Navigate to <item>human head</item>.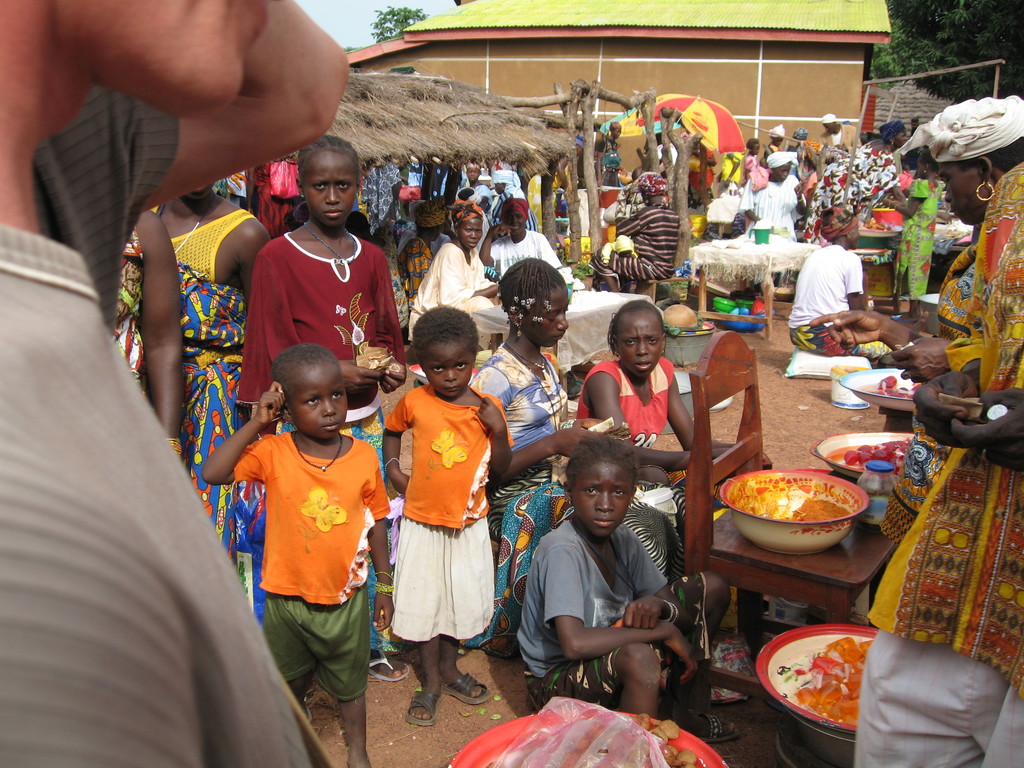
Navigation target: box(821, 113, 837, 135).
